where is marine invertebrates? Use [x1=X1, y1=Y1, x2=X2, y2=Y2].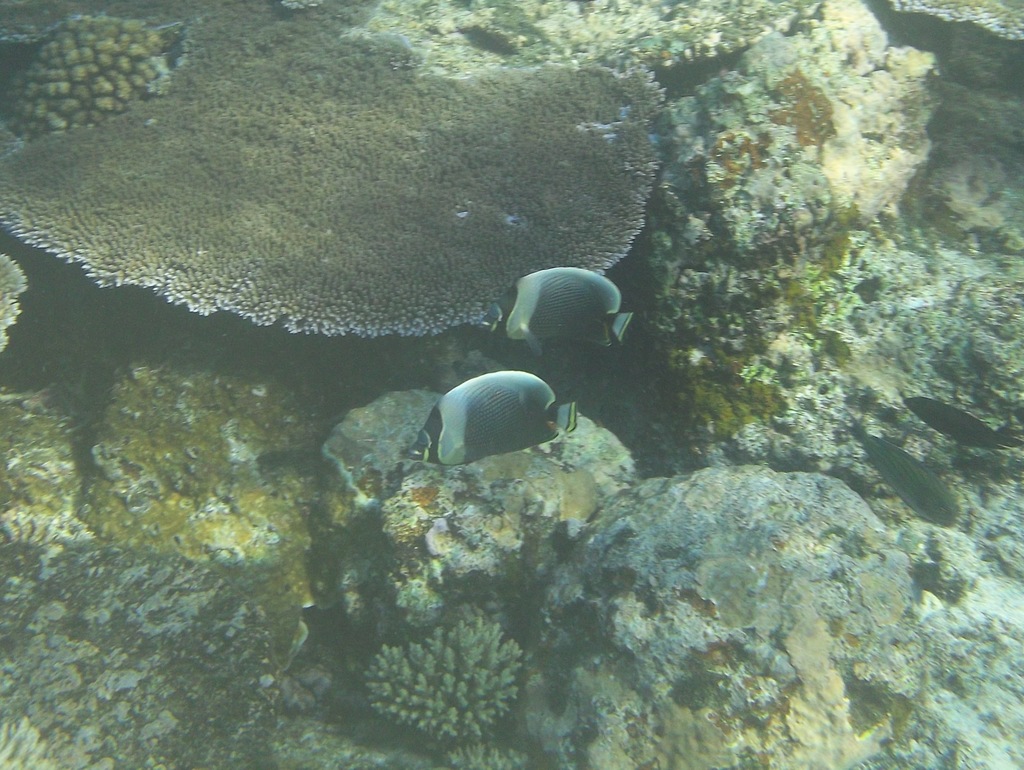
[x1=646, y1=3, x2=1014, y2=514].
